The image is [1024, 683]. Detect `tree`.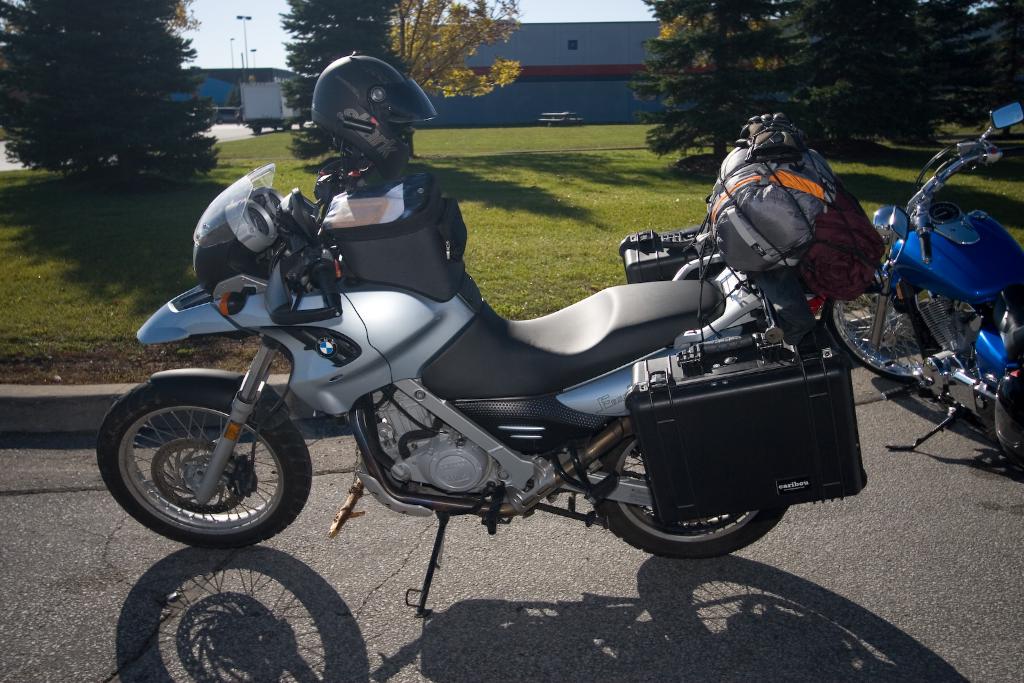
Detection: (917,0,1023,94).
